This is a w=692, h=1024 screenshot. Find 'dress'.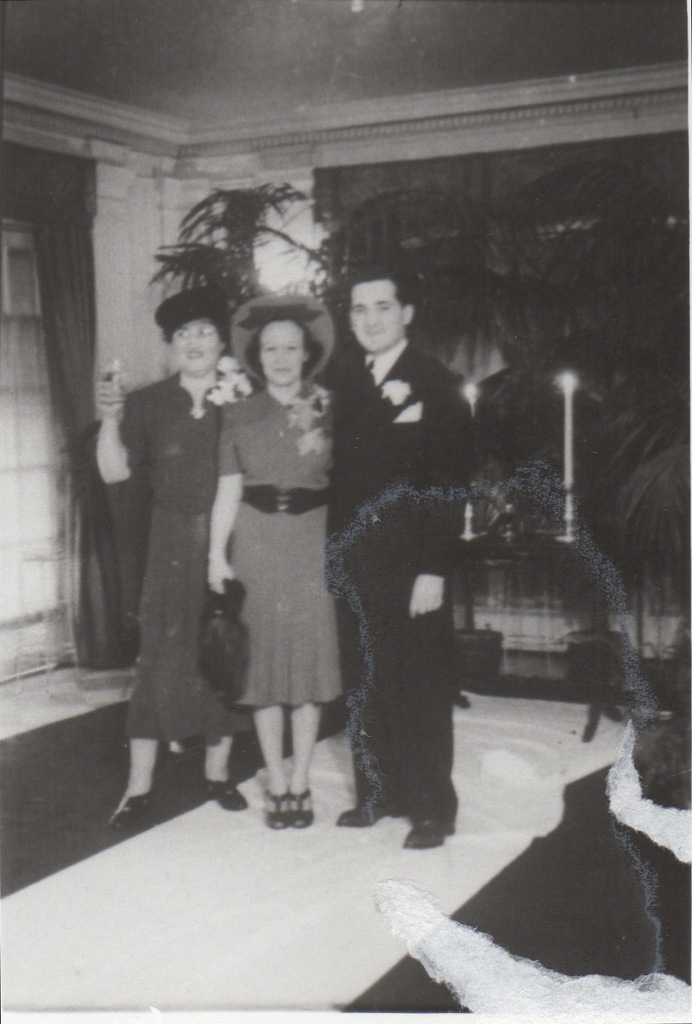
Bounding box: locate(121, 363, 266, 748).
